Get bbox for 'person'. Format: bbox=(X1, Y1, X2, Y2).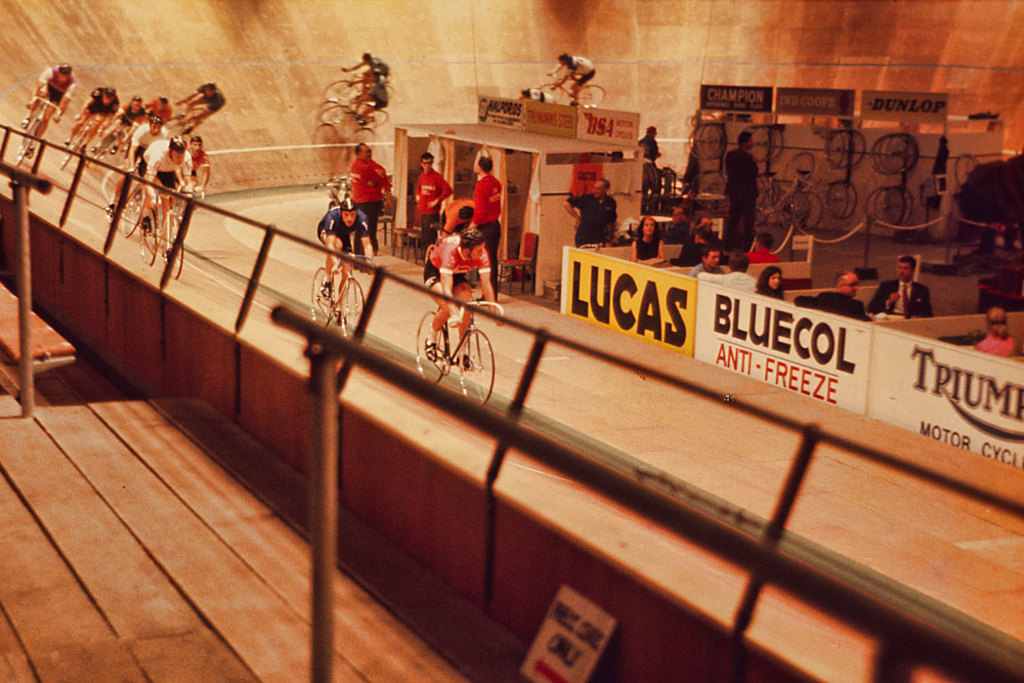
bbox=(721, 127, 762, 248).
